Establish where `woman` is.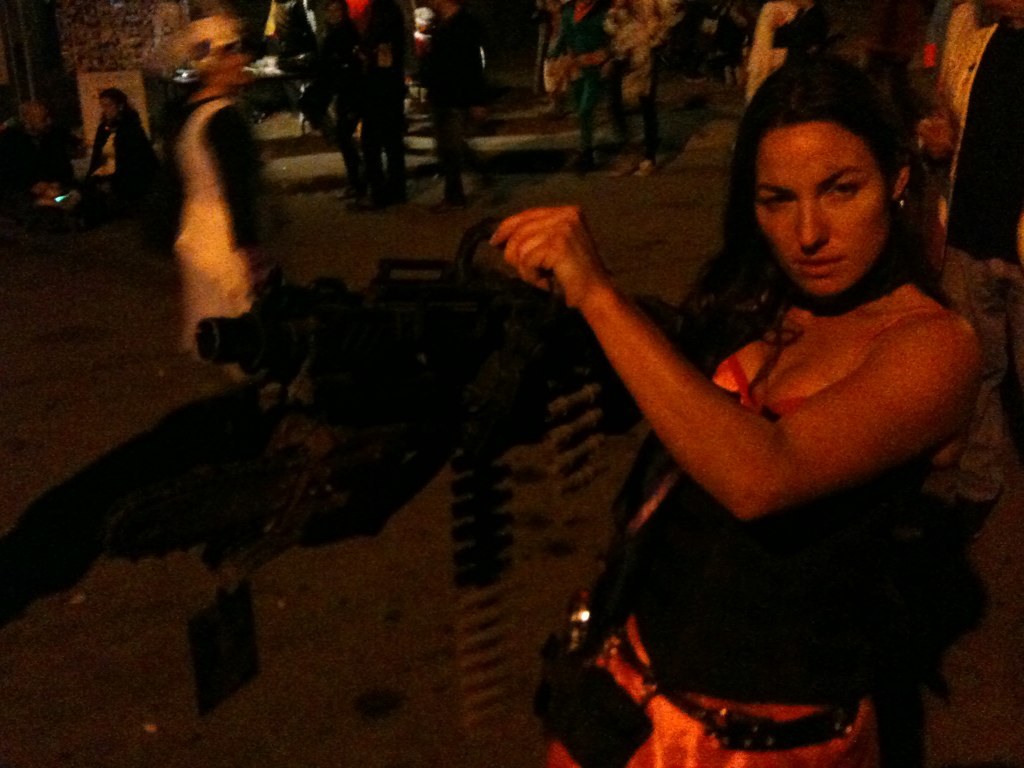
Established at [420, 49, 964, 733].
